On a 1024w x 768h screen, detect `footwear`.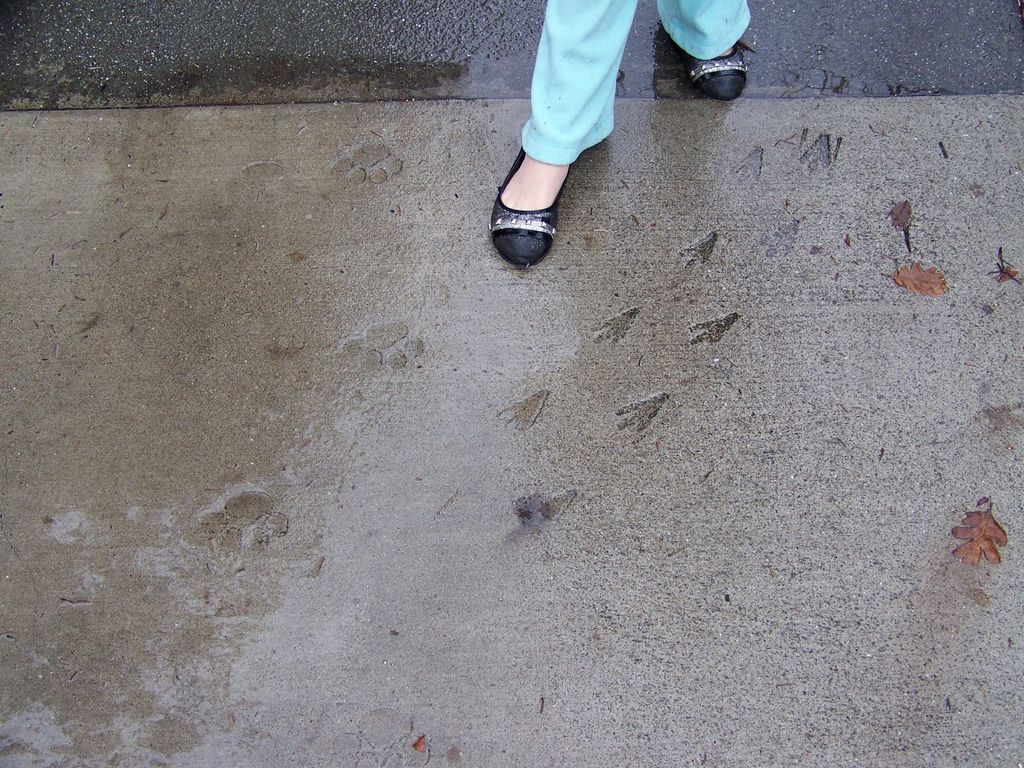
[x1=691, y1=47, x2=748, y2=103].
